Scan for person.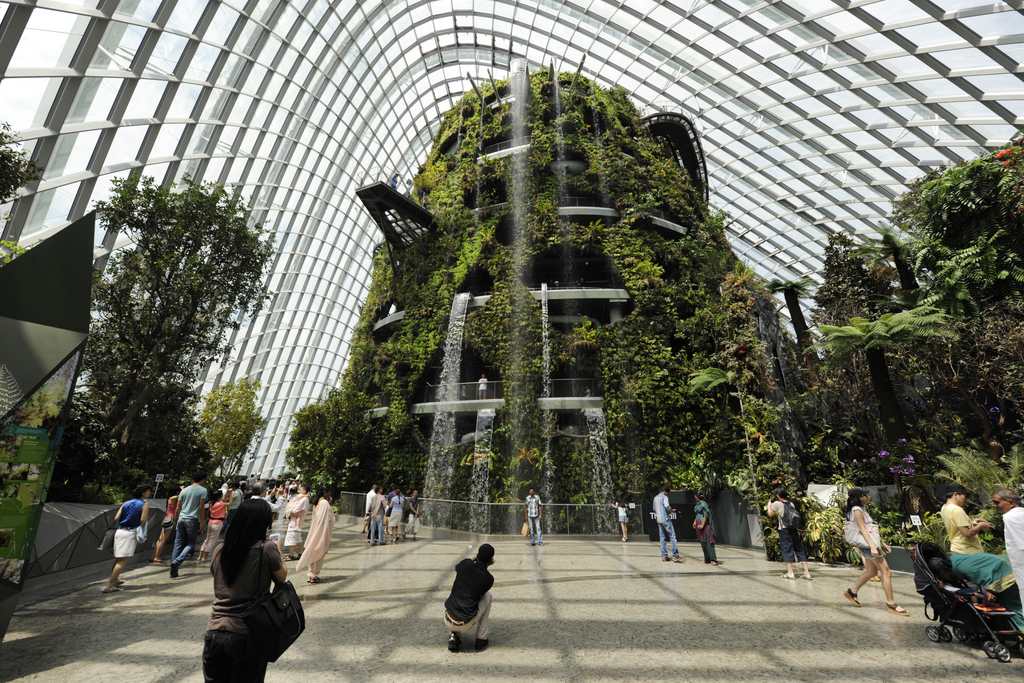
Scan result: select_region(845, 488, 908, 616).
